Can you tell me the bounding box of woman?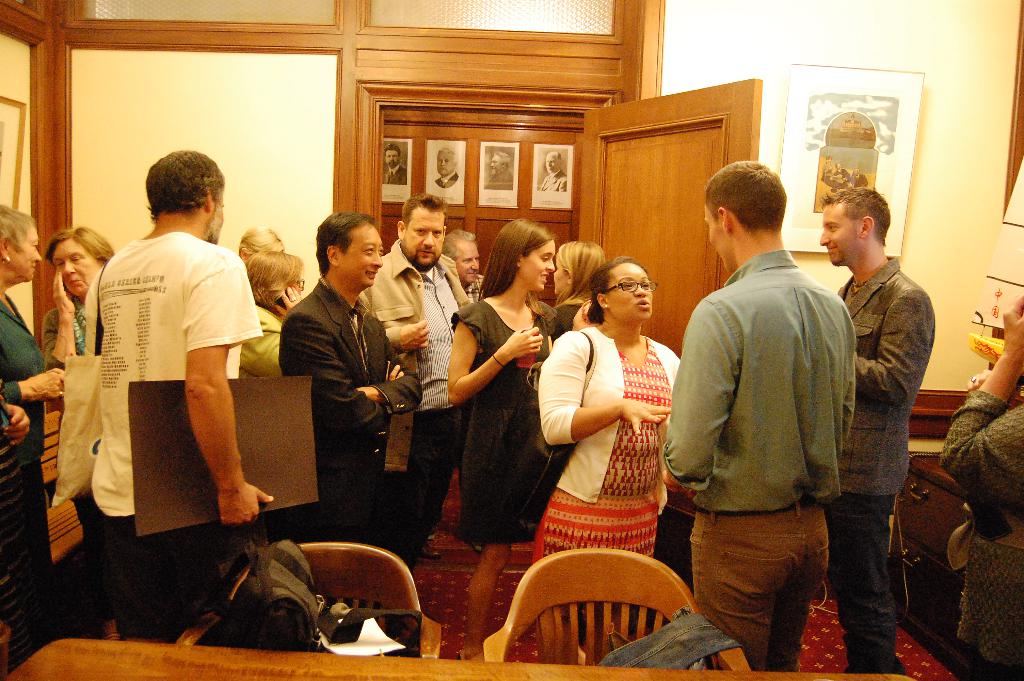
[0, 201, 67, 671].
